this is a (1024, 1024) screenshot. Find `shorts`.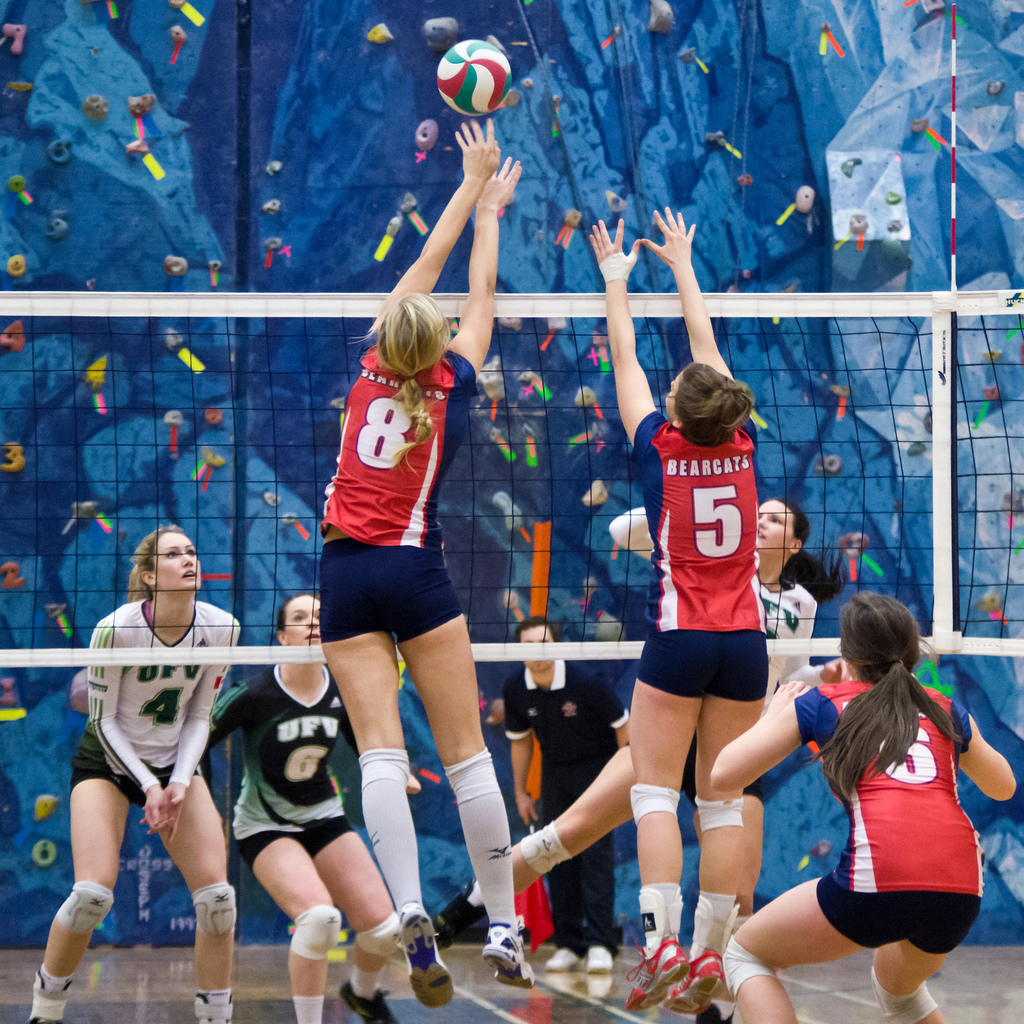
Bounding box: x1=237 y1=828 x2=373 y2=870.
